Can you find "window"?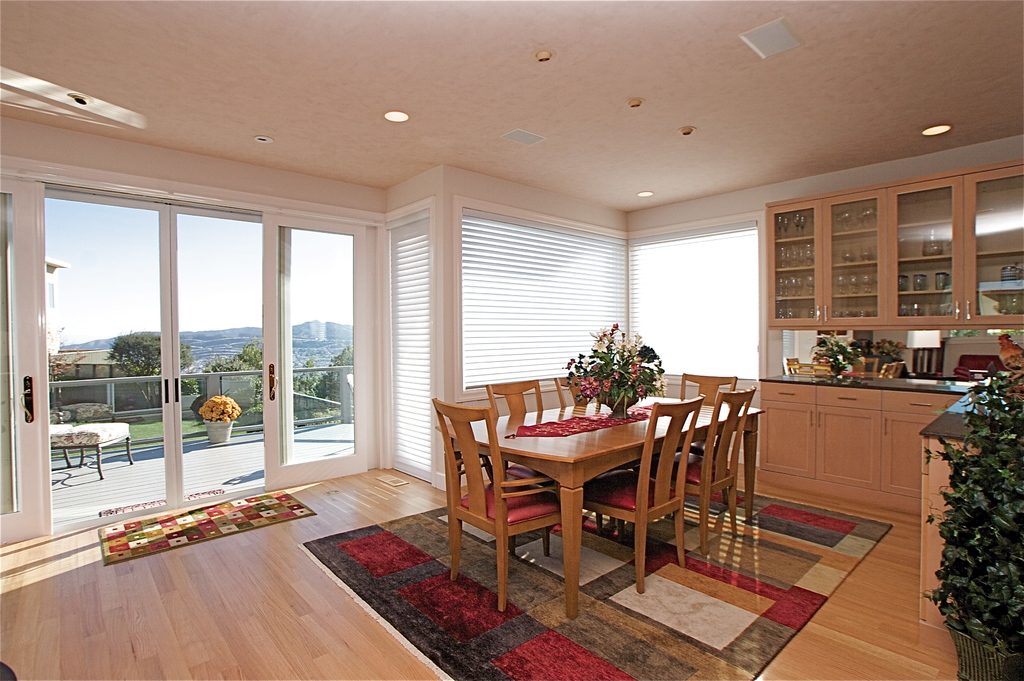
Yes, bounding box: (left=450, top=197, right=764, bottom=408).
